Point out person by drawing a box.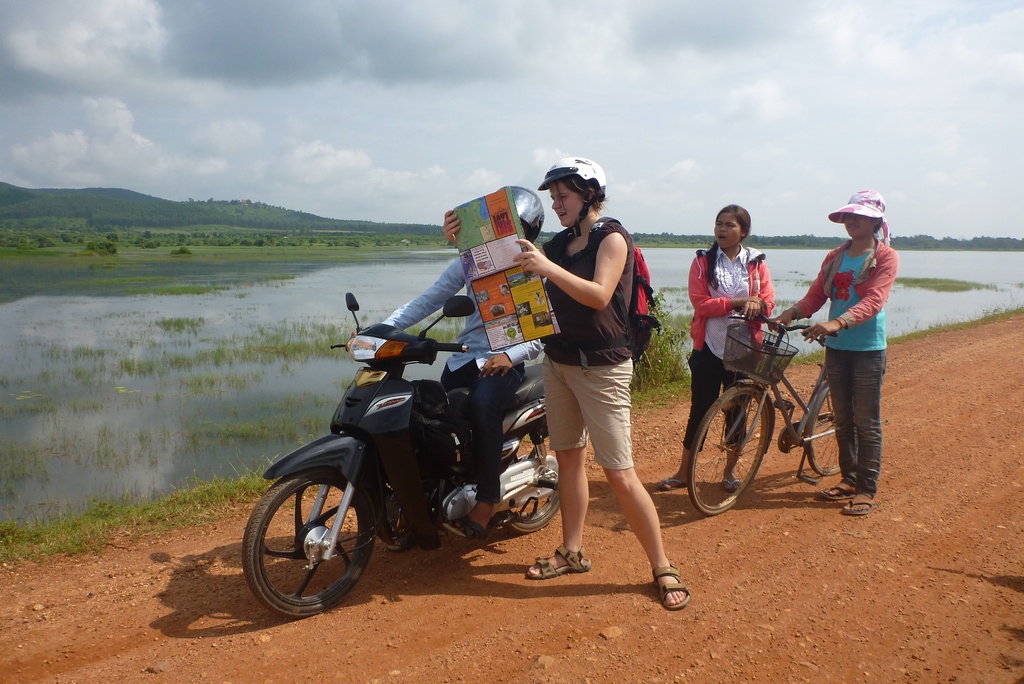
(442,156,688,612).
